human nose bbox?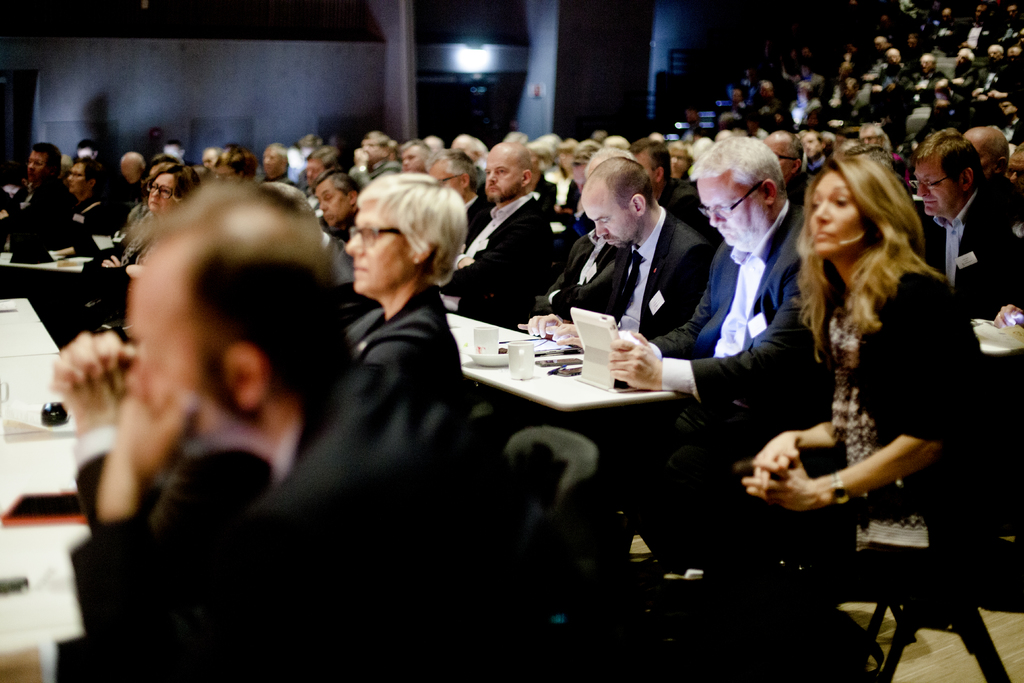
rect(487, 168, 495, 185)
